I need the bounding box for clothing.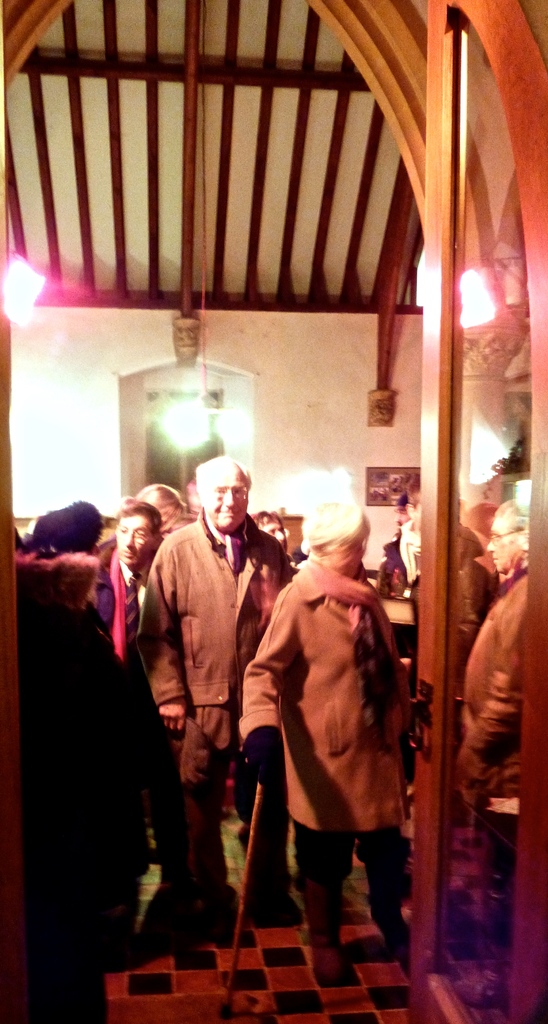
Here it is: 456 548 547 823.
